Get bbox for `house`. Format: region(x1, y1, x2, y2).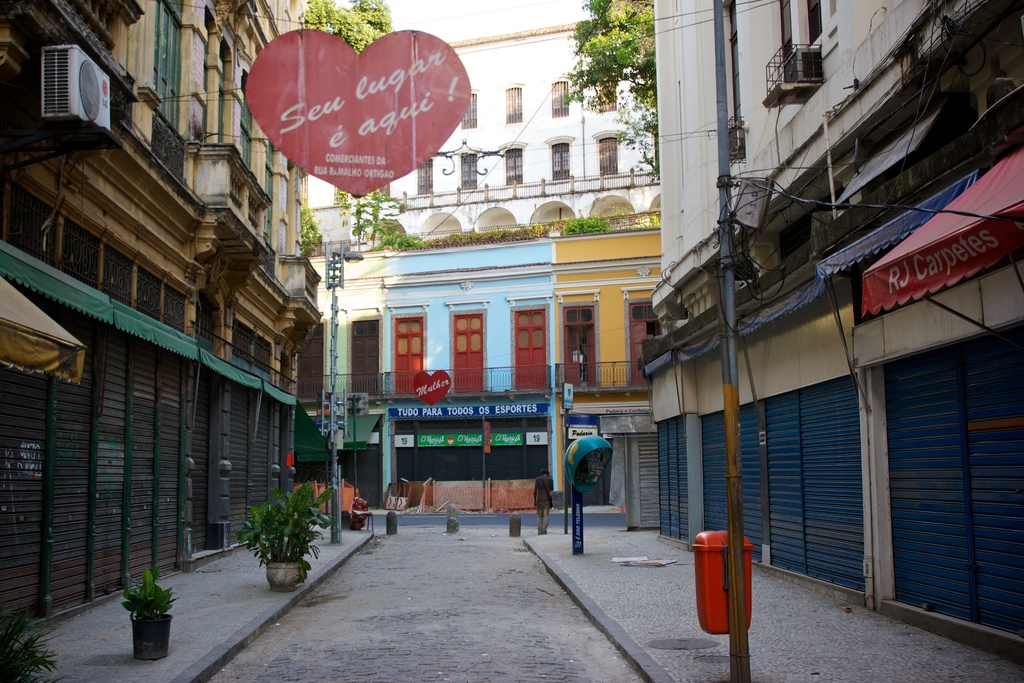
region(188, 8, 321, 545).
